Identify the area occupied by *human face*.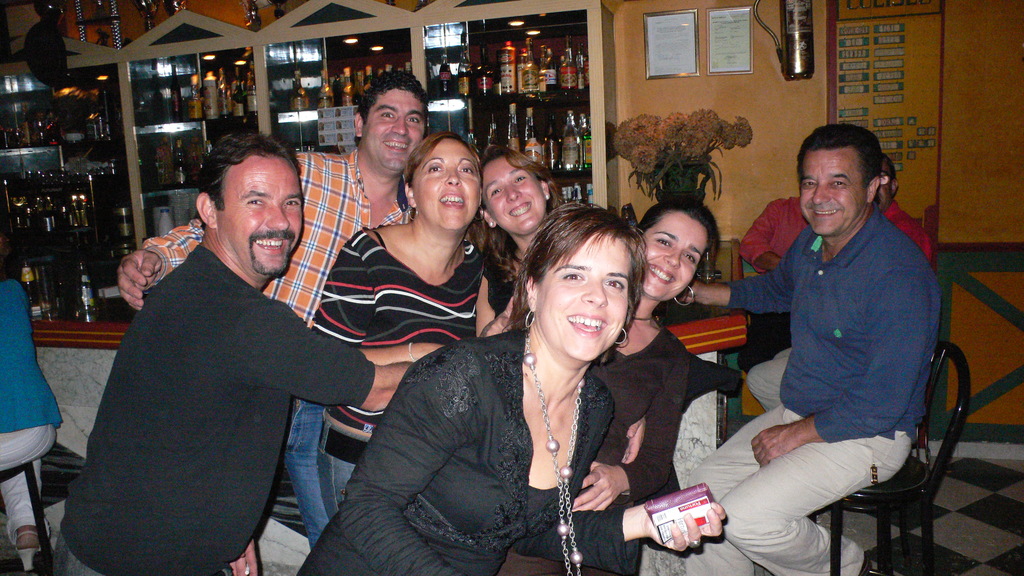
Area: locate(477, 156, 545, 235).
